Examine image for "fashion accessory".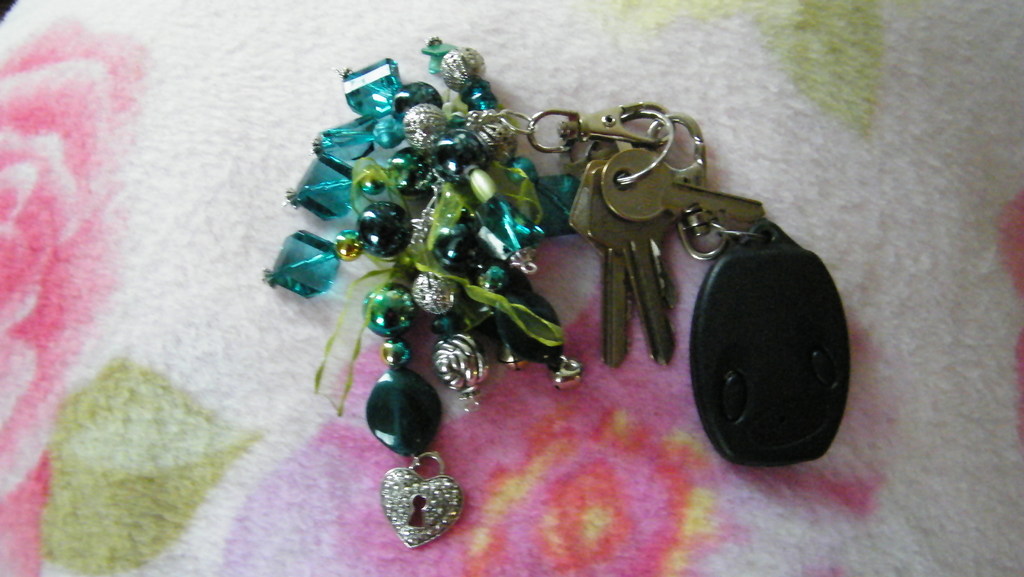
Examination result: 261, 30, 709, 548.
